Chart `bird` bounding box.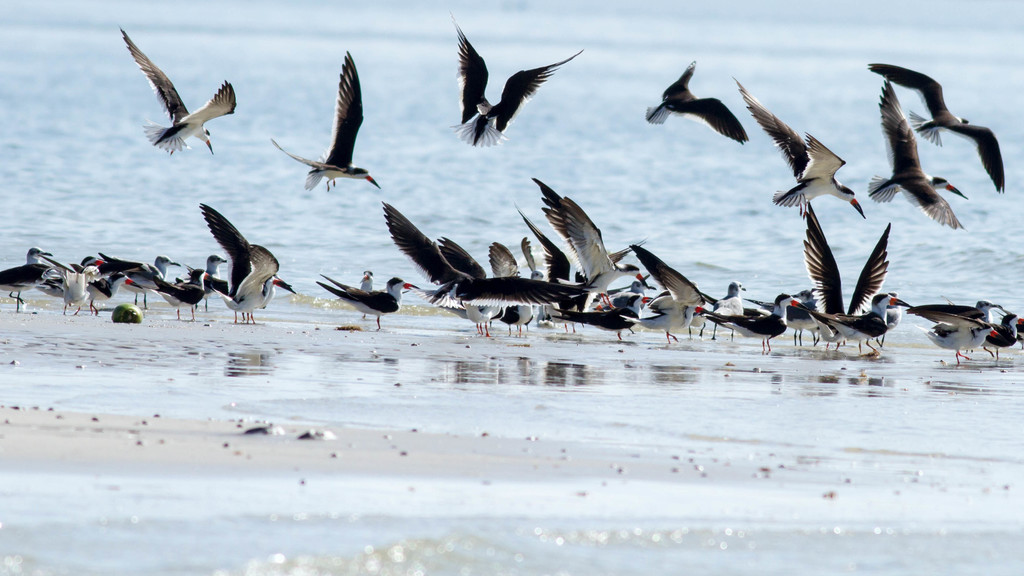
Charted: <box>557,308,655,345</box>.
